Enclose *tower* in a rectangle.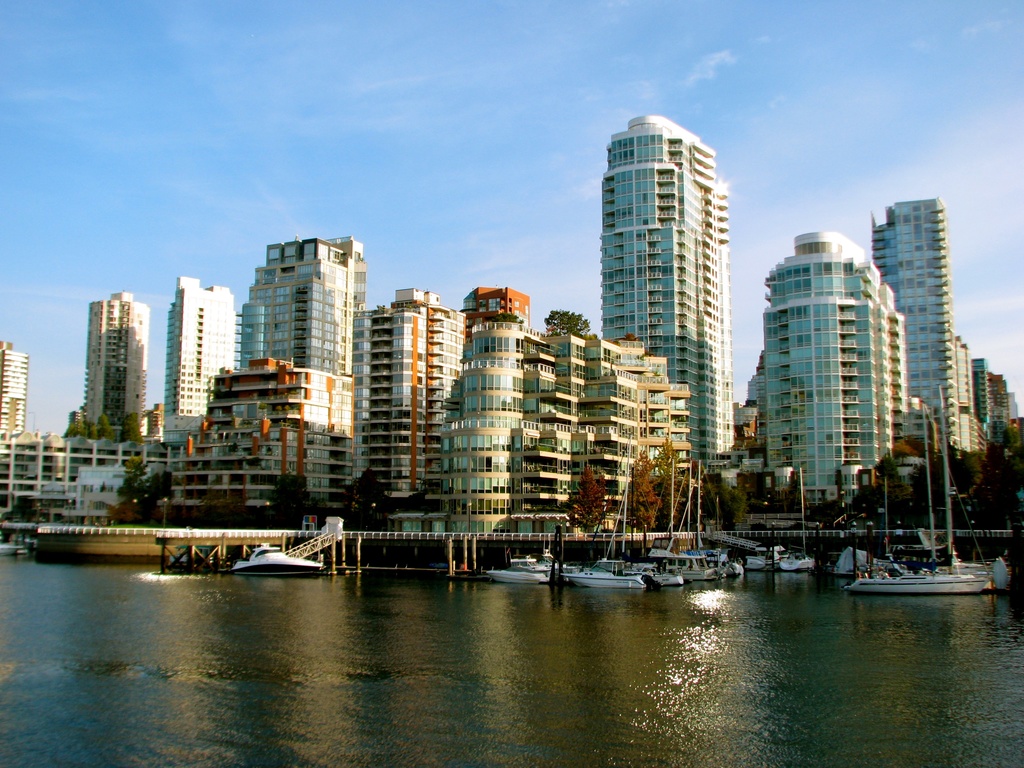
locate(164, 271, 252, 438).
